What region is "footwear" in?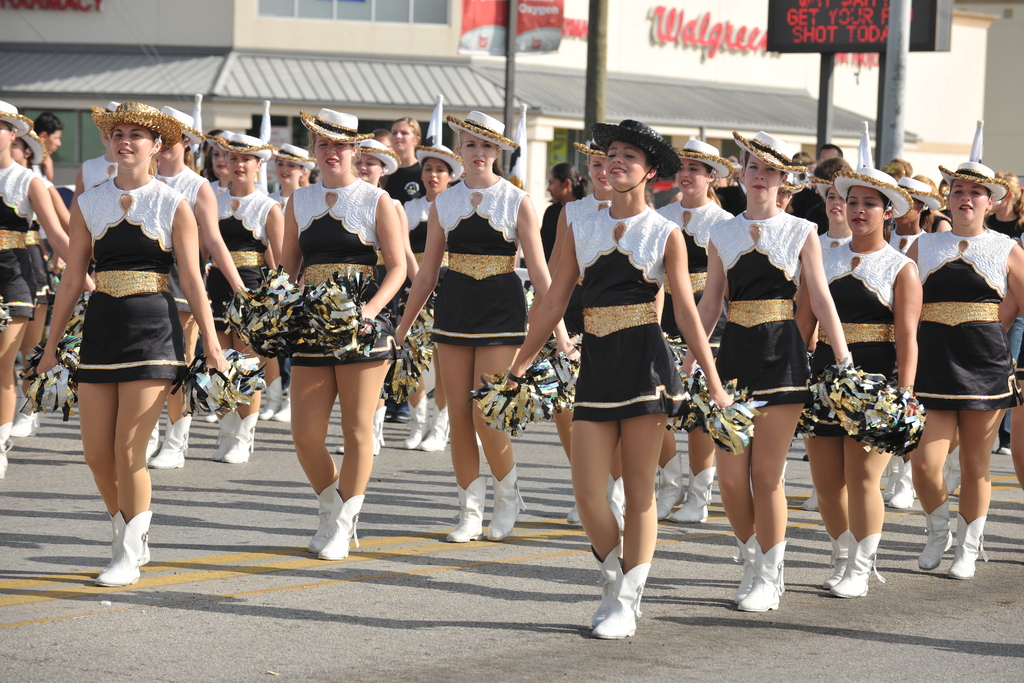
0:421:16:476.
